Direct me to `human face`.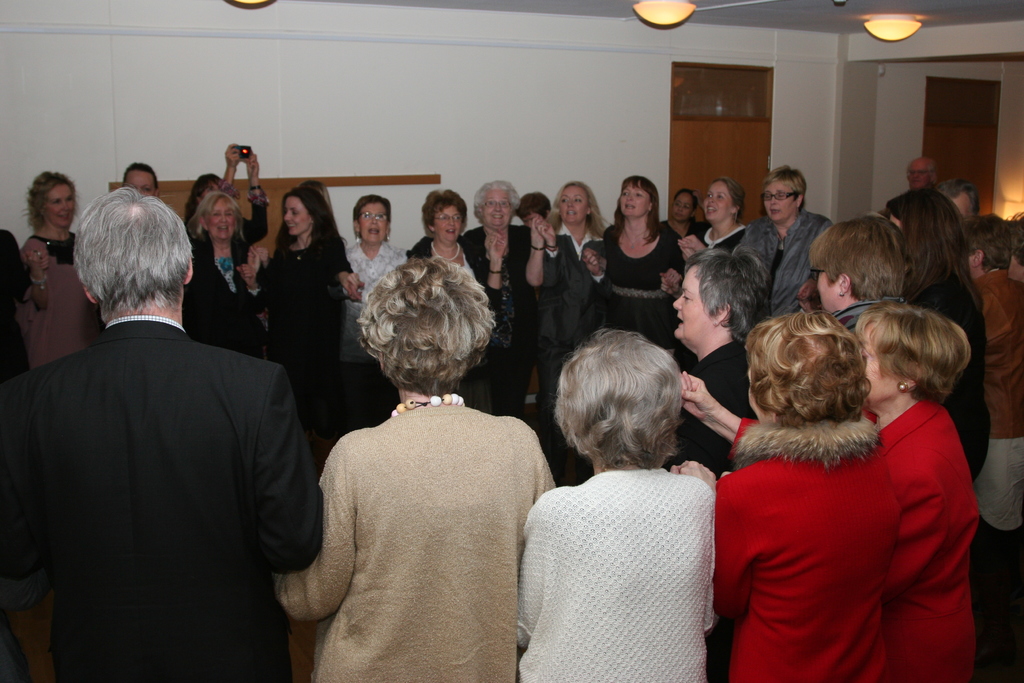
Direction: [left=484, top=190, right=510, bottom=229].
